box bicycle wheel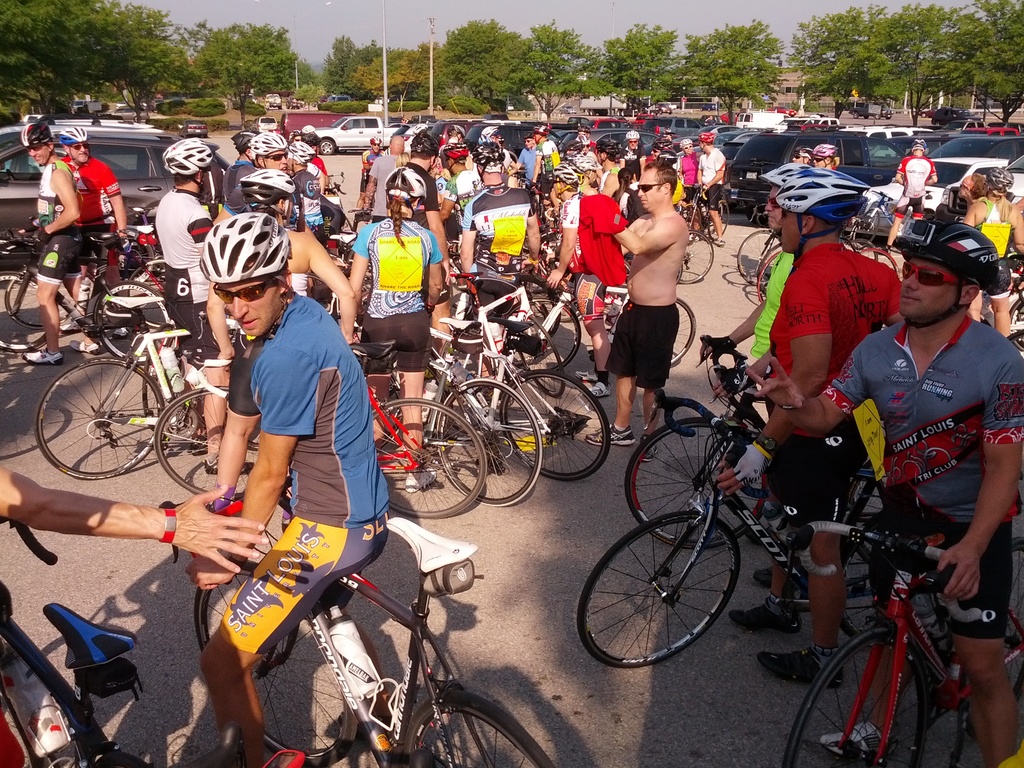
pyautogui.locateOnScreen(842, 521, 937, 640)
